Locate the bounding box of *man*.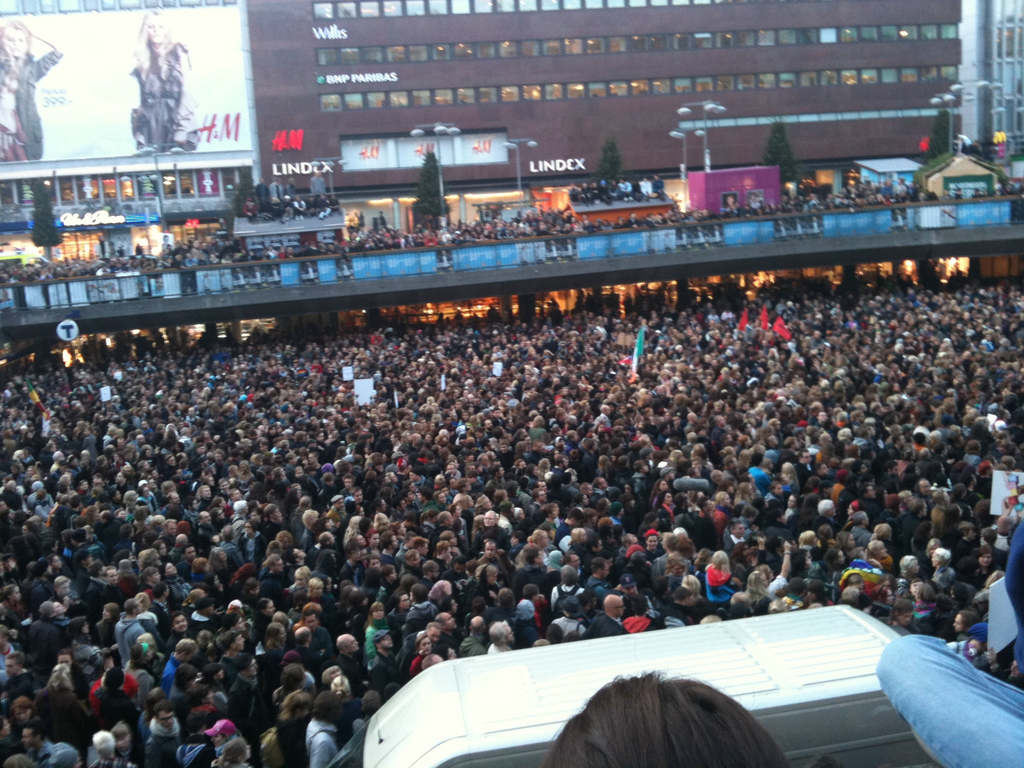
Bounding box: {"x1": 144, "y1": 700, "x2": 179, "y2": 767}.
